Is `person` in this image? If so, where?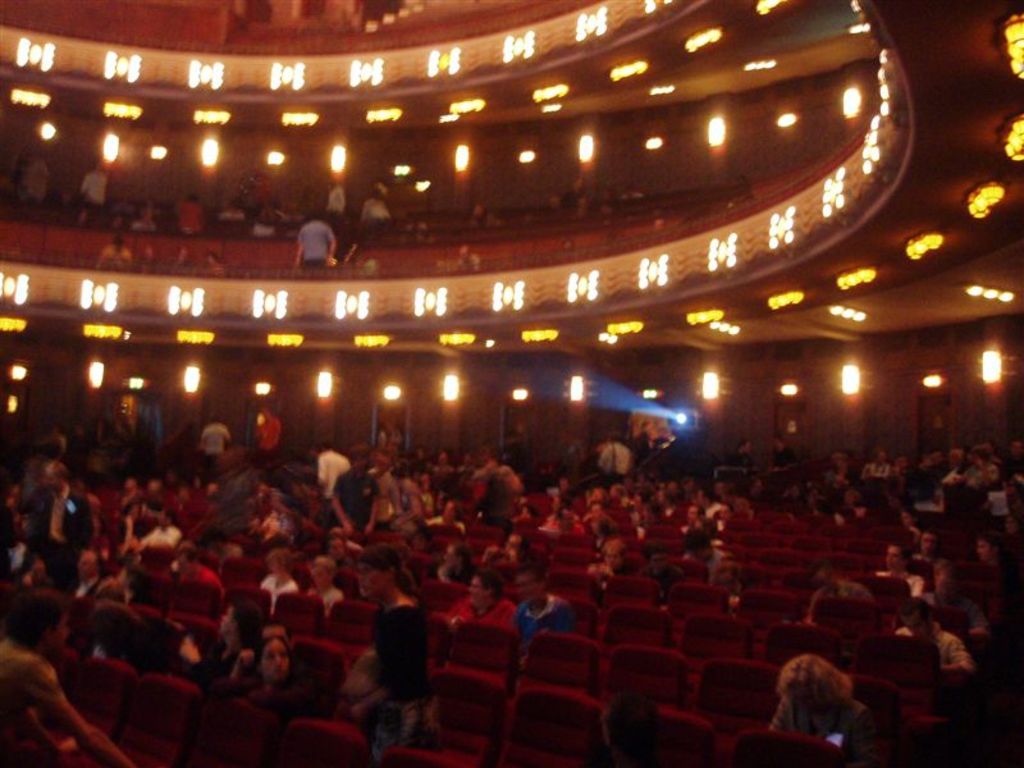
Yes, at [289,204,349,282].
